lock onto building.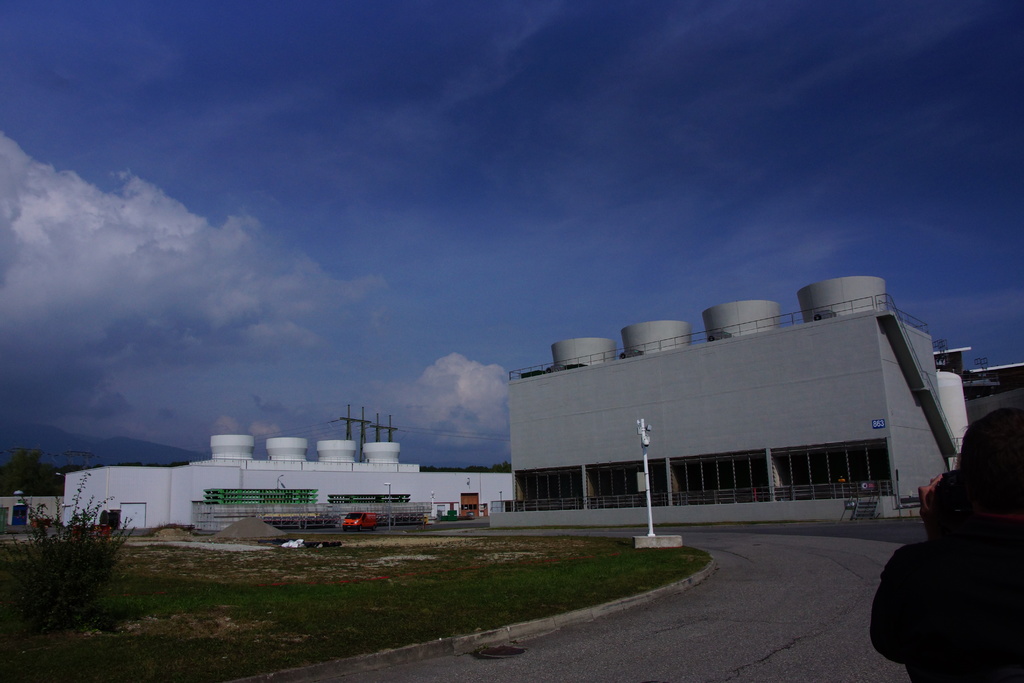
Locked: (x1=58, y1=439, x2=519, y2=538).
